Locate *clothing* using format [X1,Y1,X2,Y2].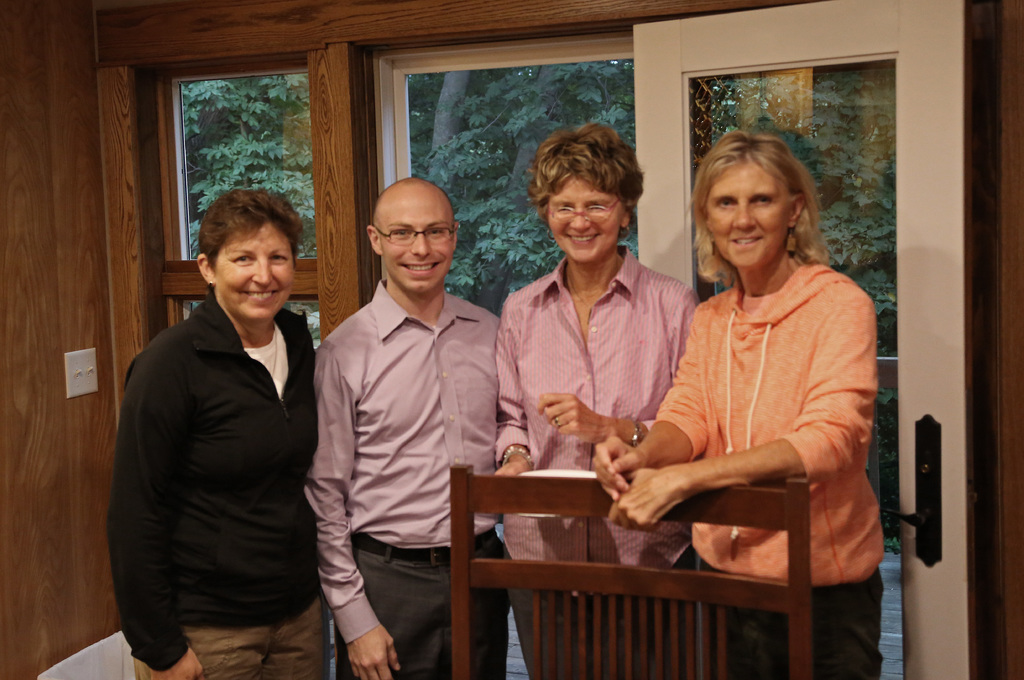
[491,235,694,679].
